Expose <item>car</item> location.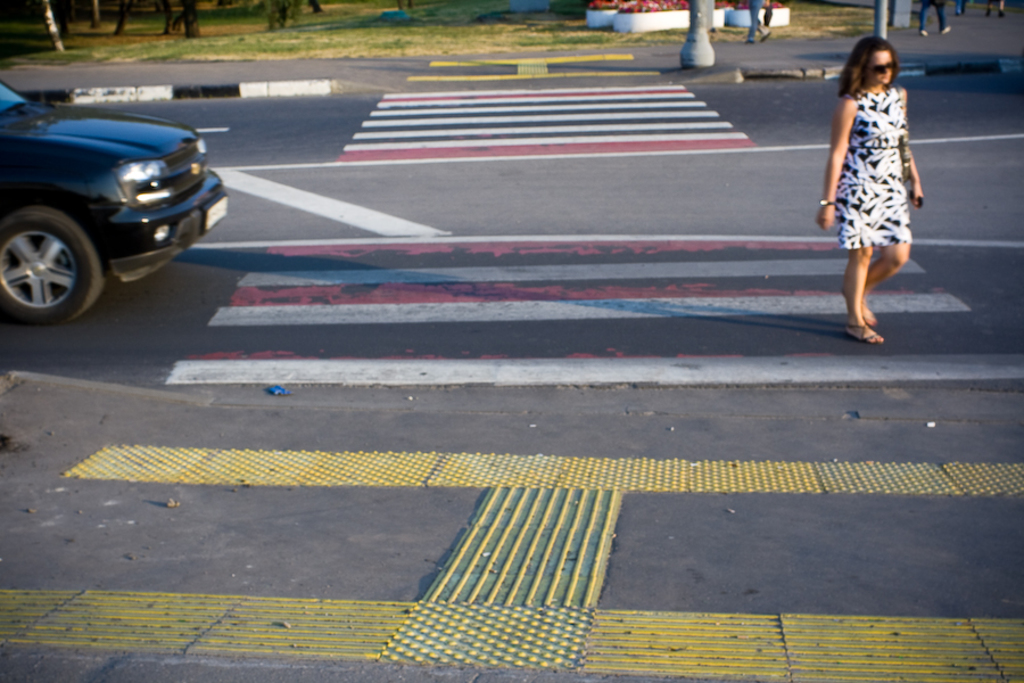
Exposed at l=0, t=72, r=221, b=322.
